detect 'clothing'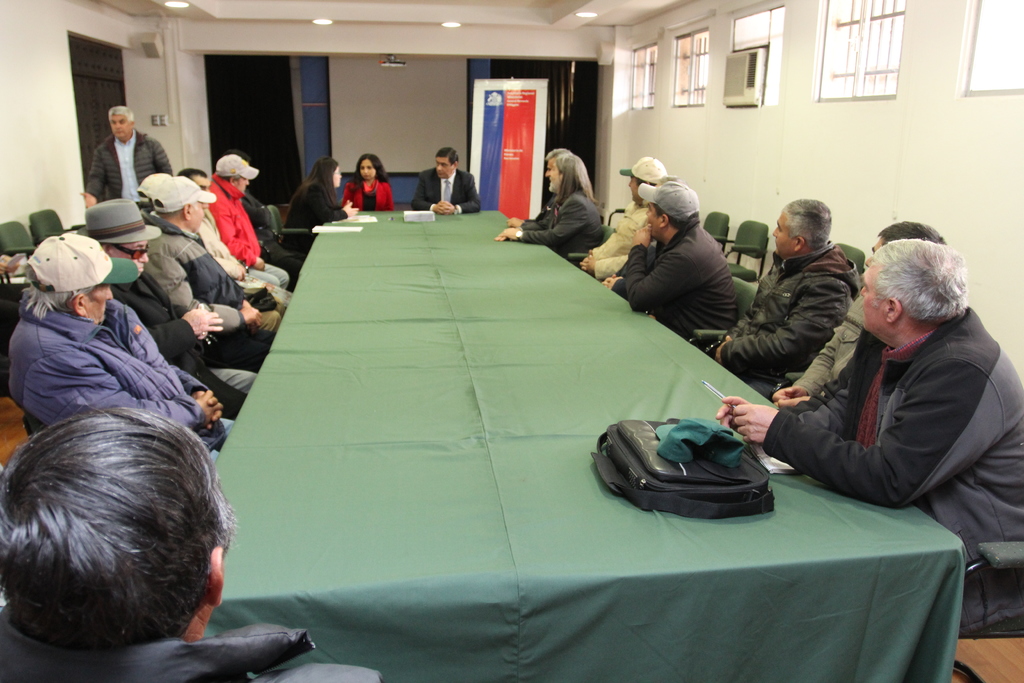
rect(410, 170, 473, 212)
